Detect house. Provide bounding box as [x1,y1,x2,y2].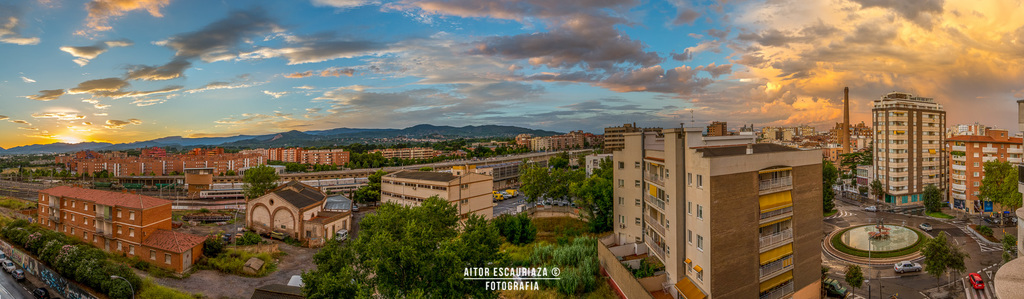
[607,133,823,298].
